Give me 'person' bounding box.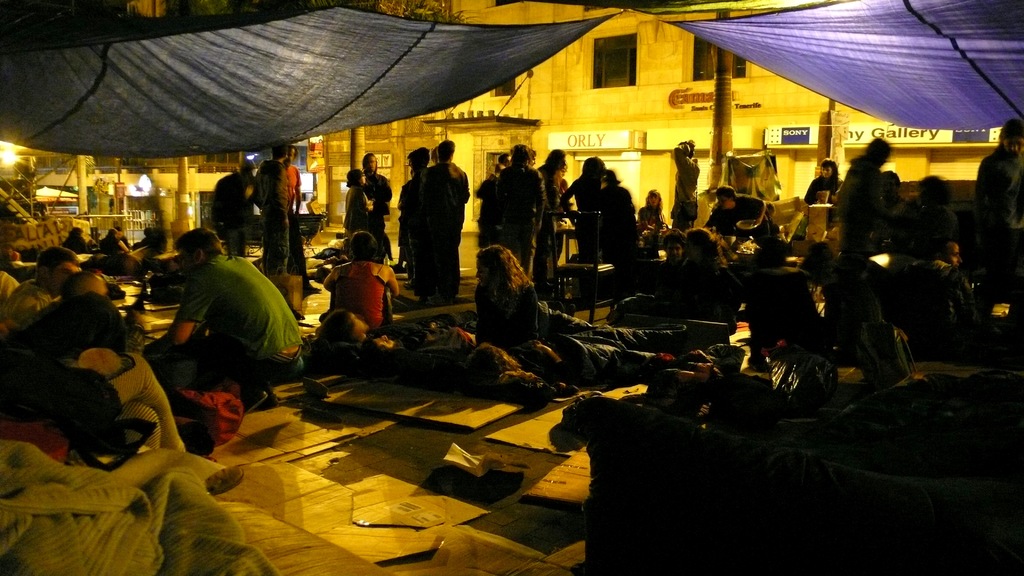
select_region(975, 120, 1023, 268).
